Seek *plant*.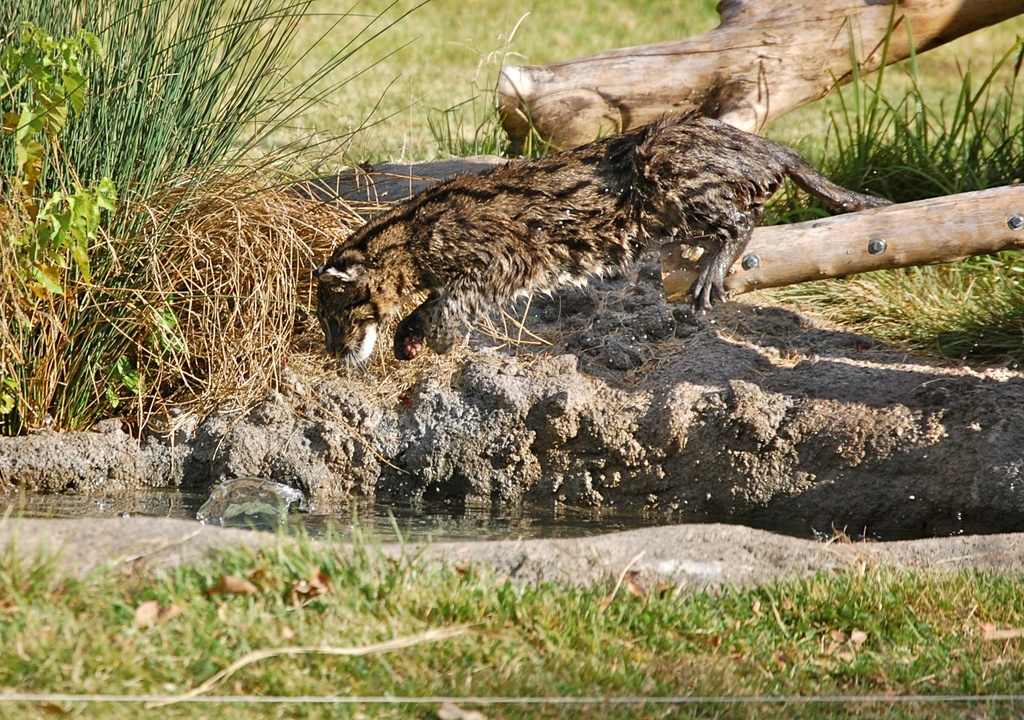
[left=0, top=0, right=444, bottom=433].
